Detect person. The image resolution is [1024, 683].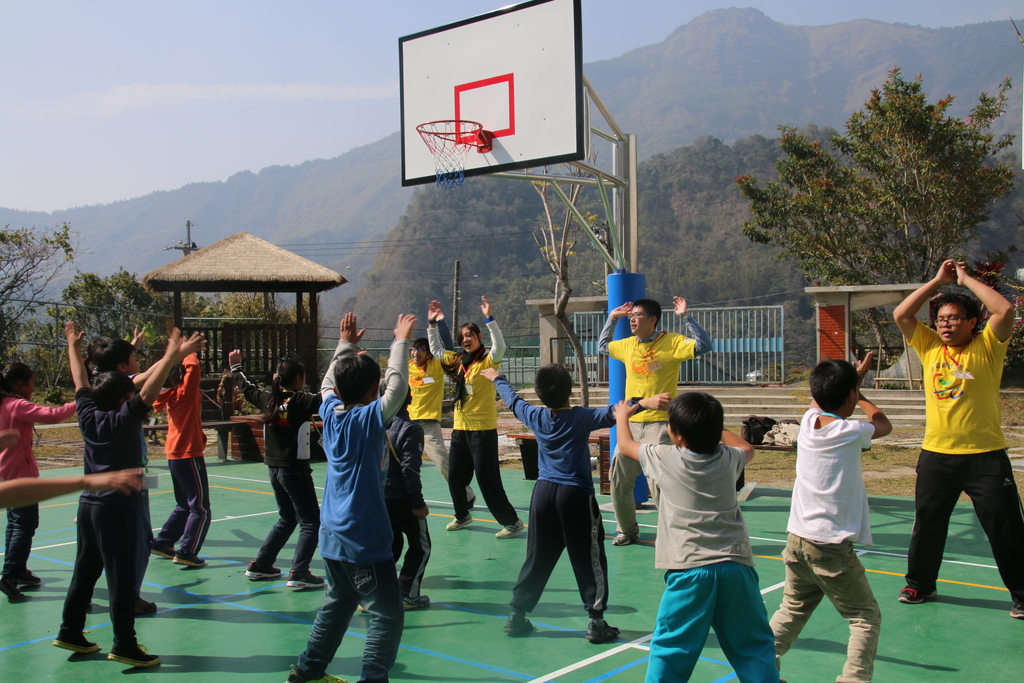
{"left": 223, "top": 343, "right": 323, "bottom": 598}.
